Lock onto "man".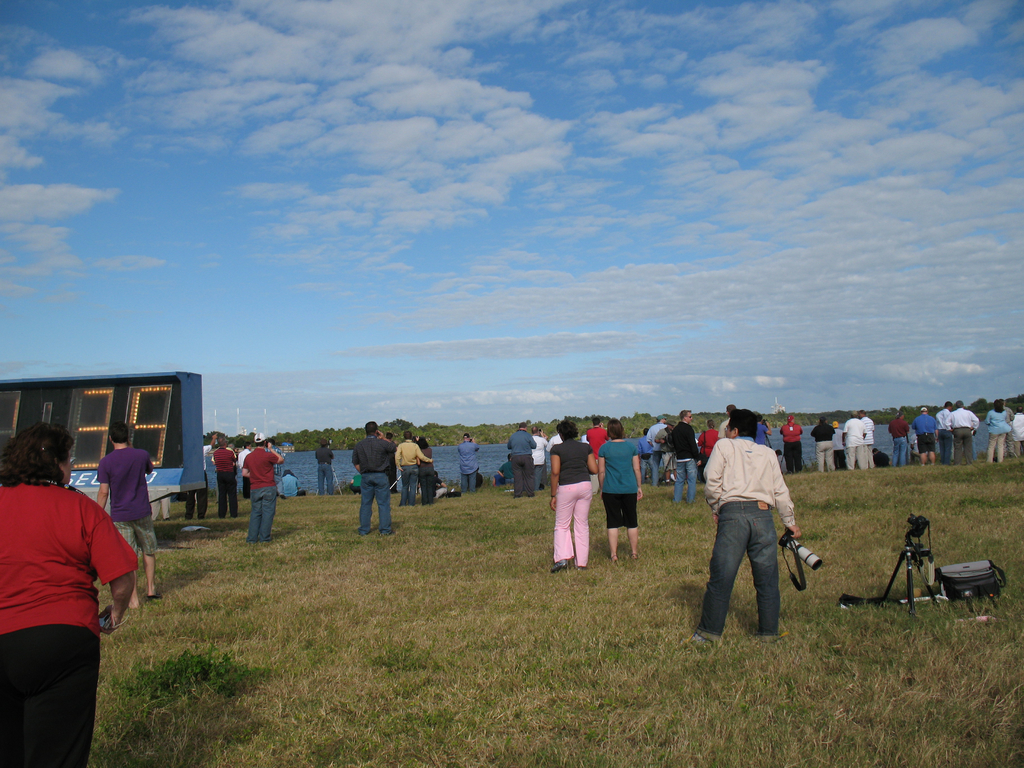
Locked: 777,415,797,475.
